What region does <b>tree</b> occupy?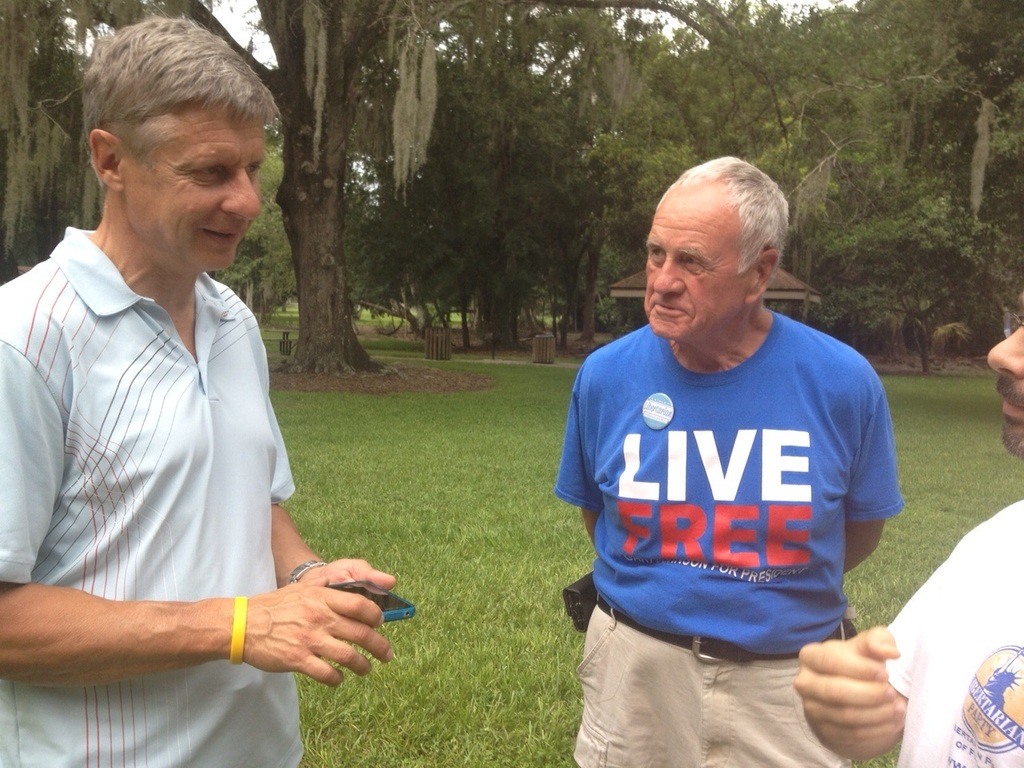
select_region(218, 135, 294, 311).
